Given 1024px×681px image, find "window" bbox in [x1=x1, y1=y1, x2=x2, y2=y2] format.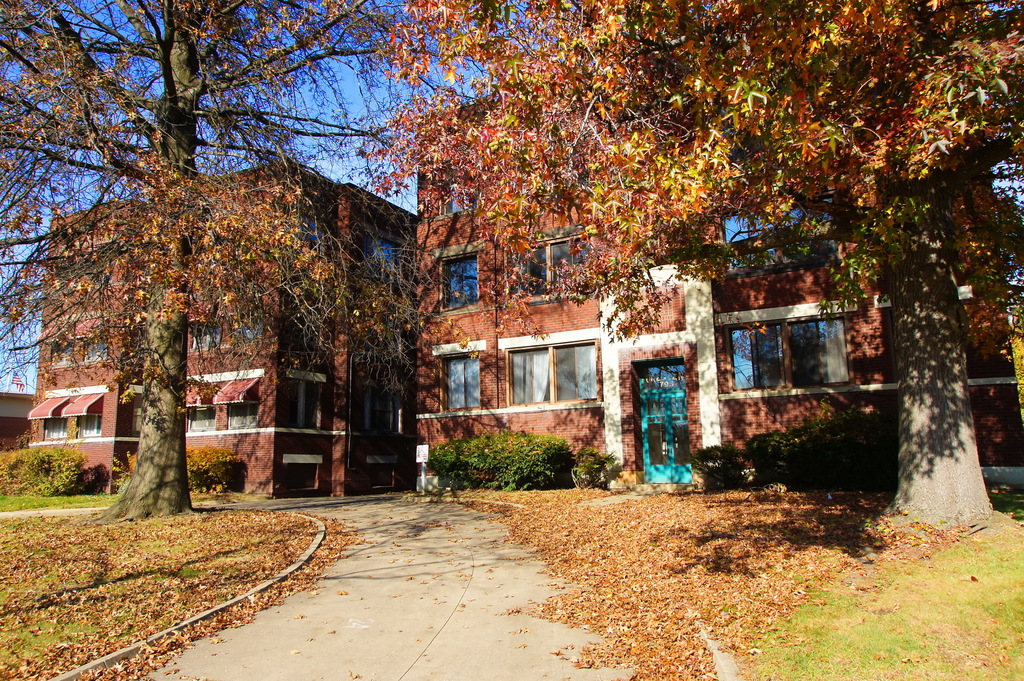
[x1=53, y1=346, x2=76, y2=367].
